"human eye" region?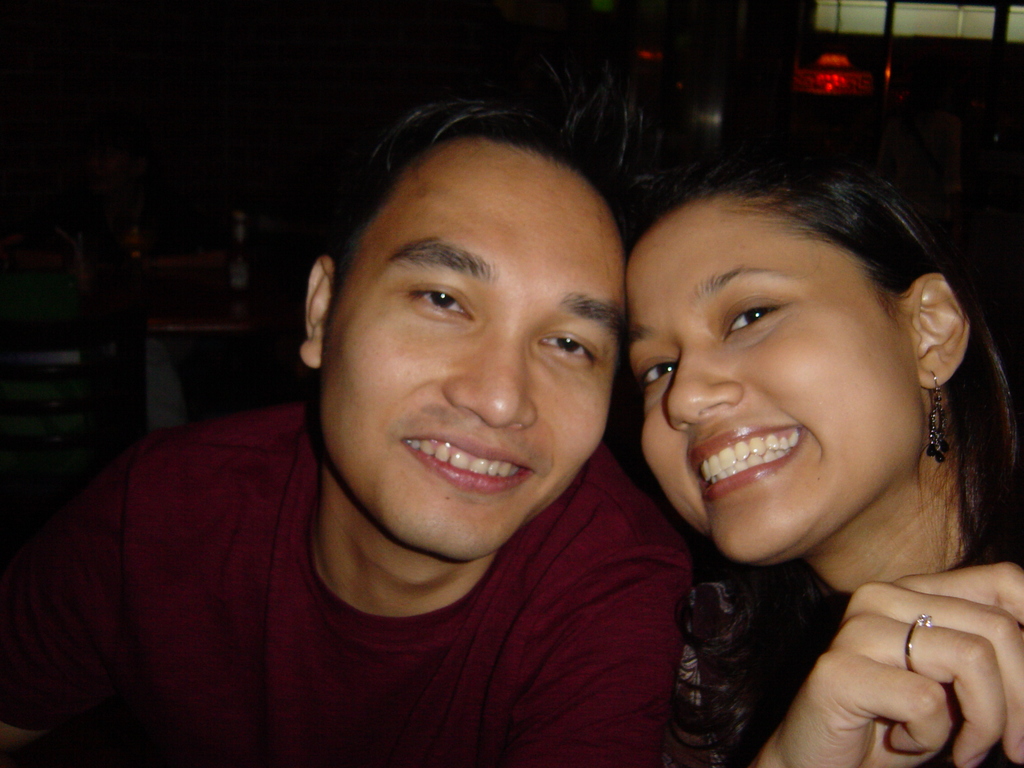
locate(412, 280, 475, 324)
